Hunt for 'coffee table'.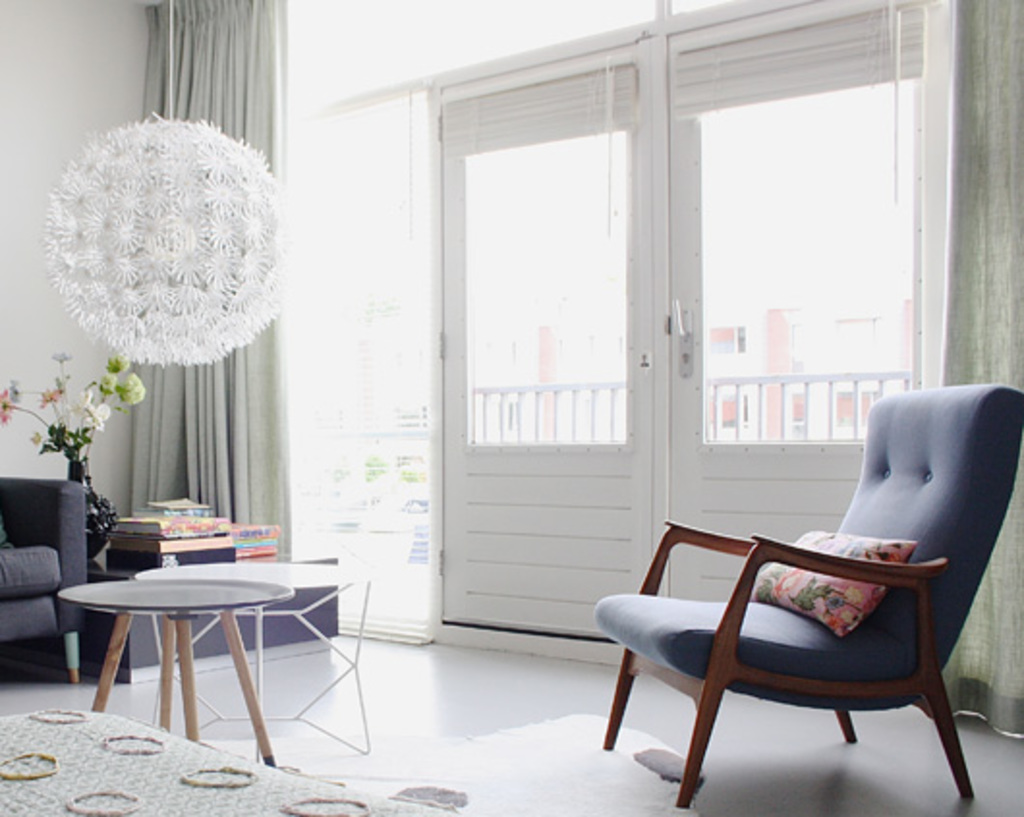
Hunted down at <box>58,576,292,765</box>.
